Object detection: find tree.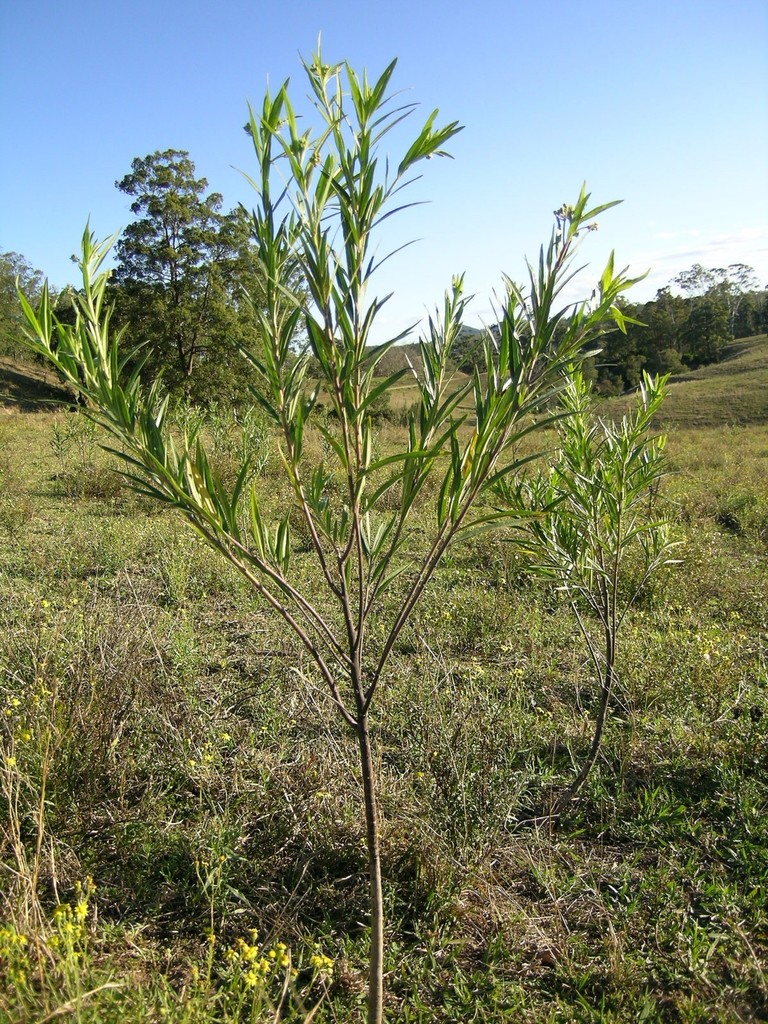
97 119 242 360.
